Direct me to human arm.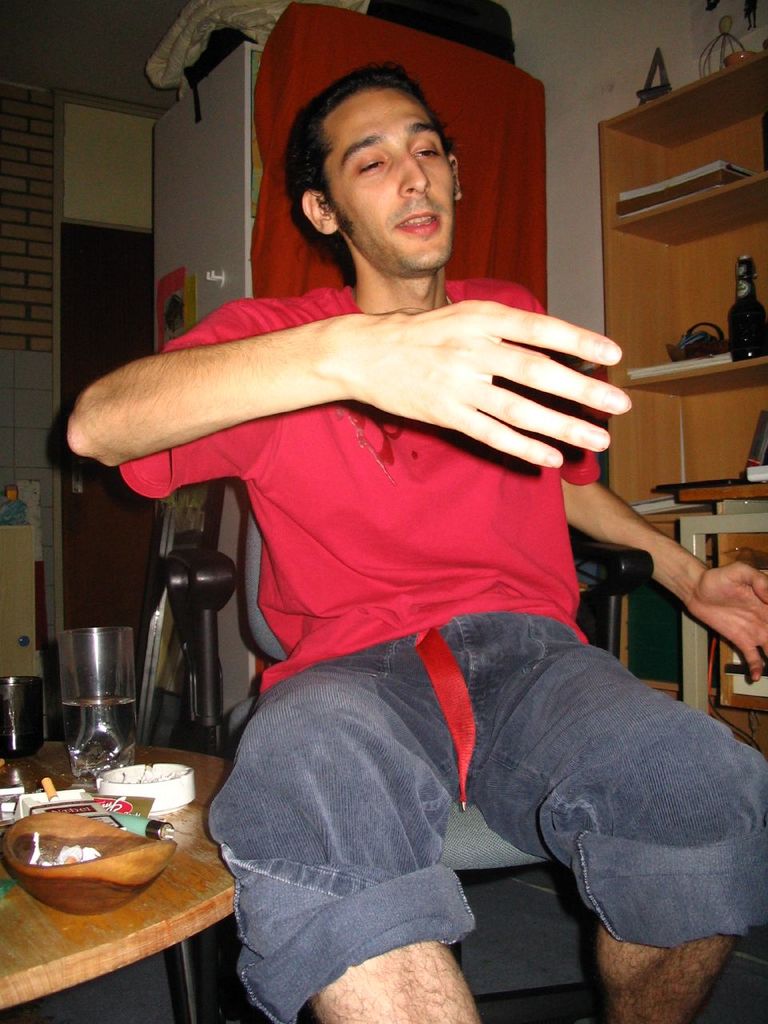
Direction: [556, 474, 767, 684].
